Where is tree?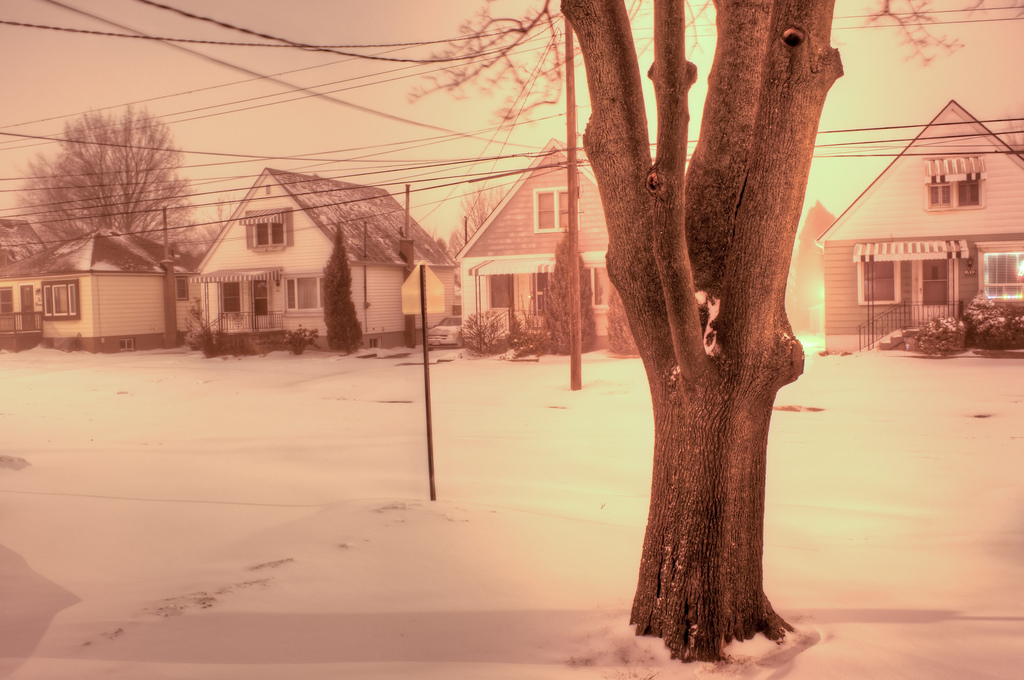
locate(406, 0, 584, 124).
